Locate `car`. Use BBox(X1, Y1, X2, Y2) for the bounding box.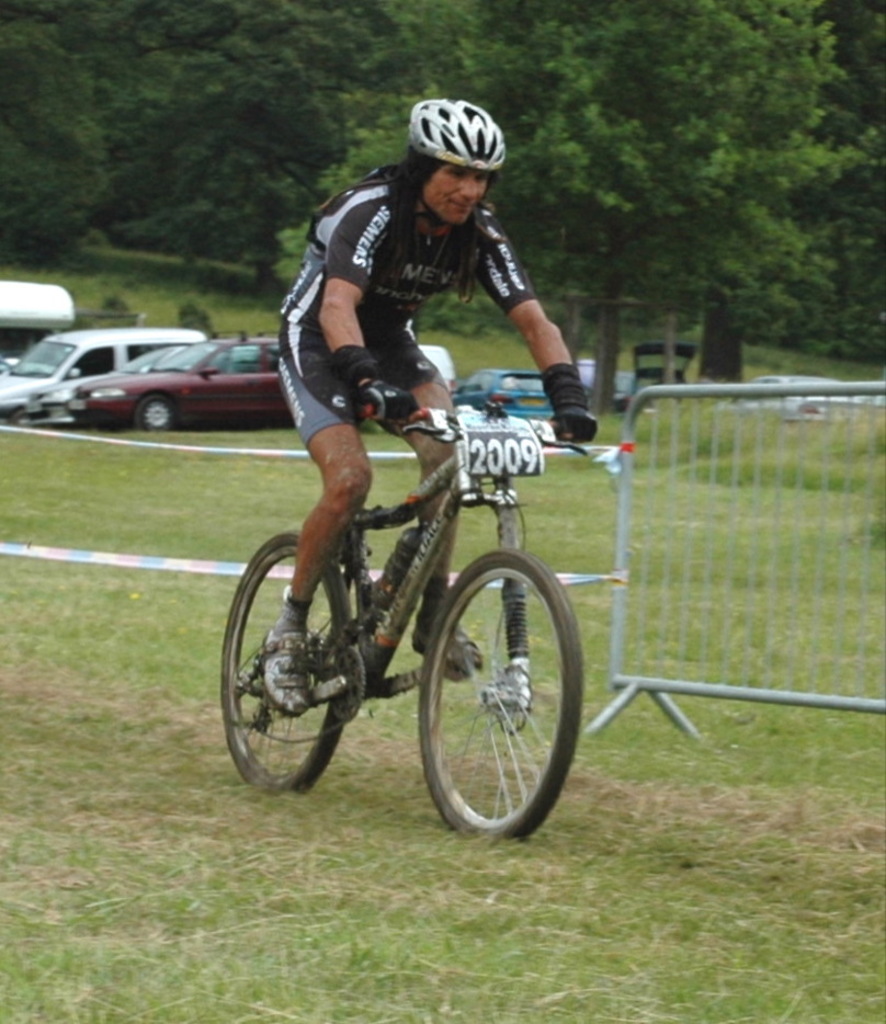
BBox(573, 359, 595, 407).
